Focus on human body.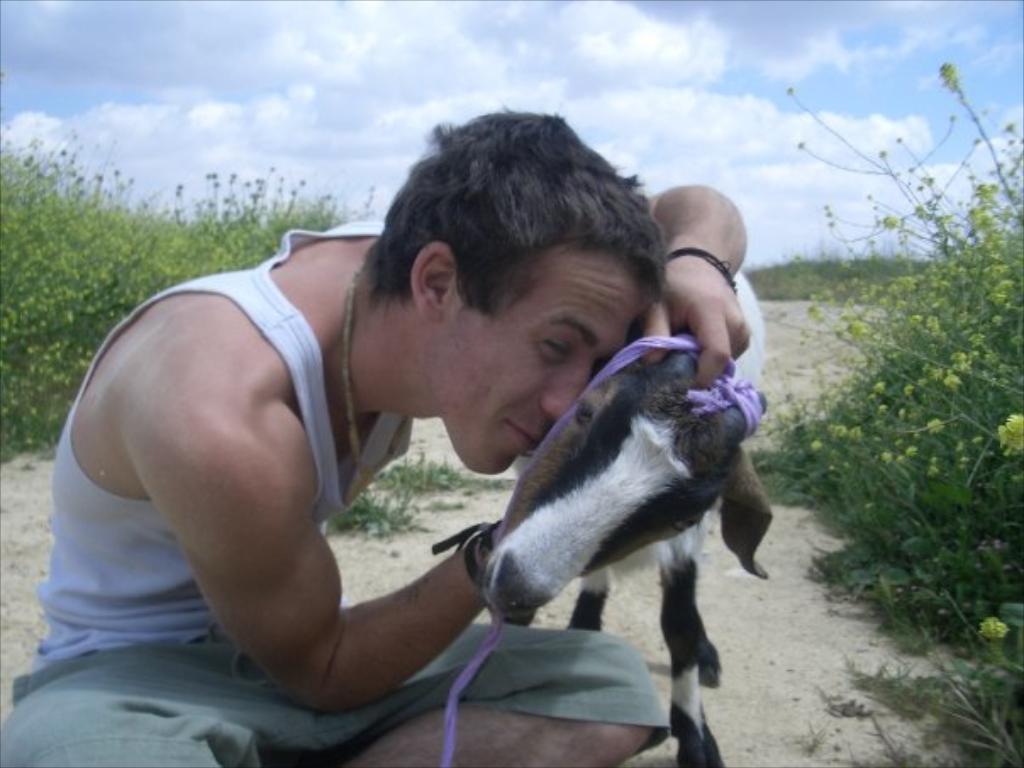
Focused at BBox(110, 127, 731, 749).
